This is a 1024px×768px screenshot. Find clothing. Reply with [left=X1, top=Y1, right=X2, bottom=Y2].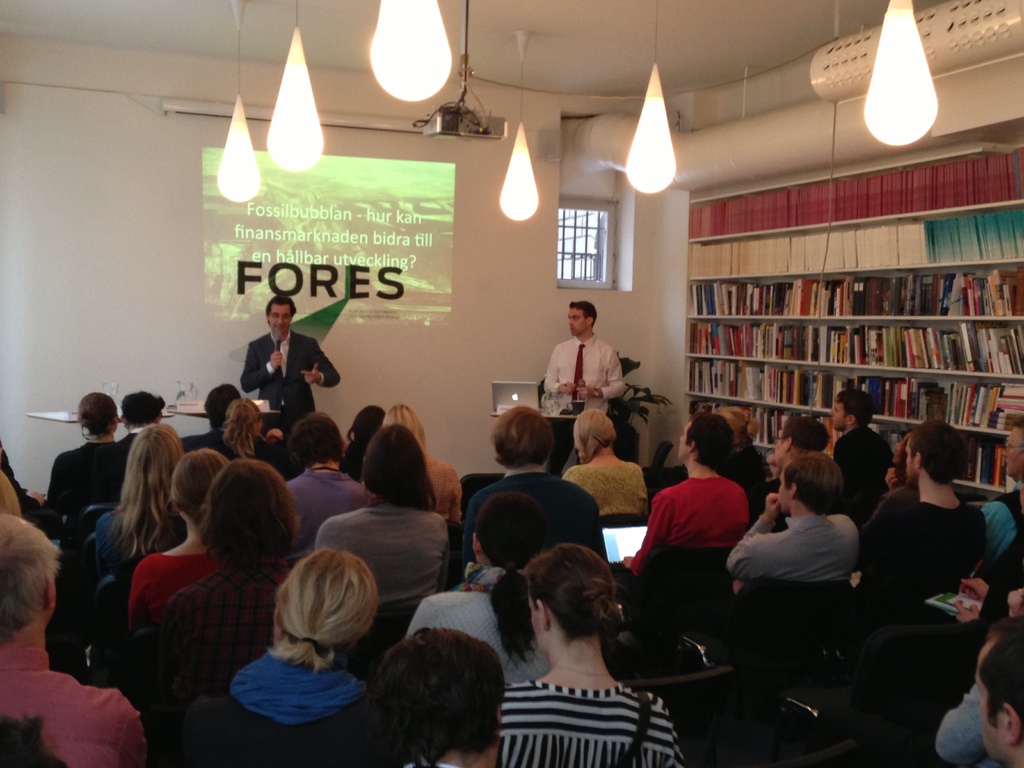
[left=184, top=420, right=223, bottom=451].
